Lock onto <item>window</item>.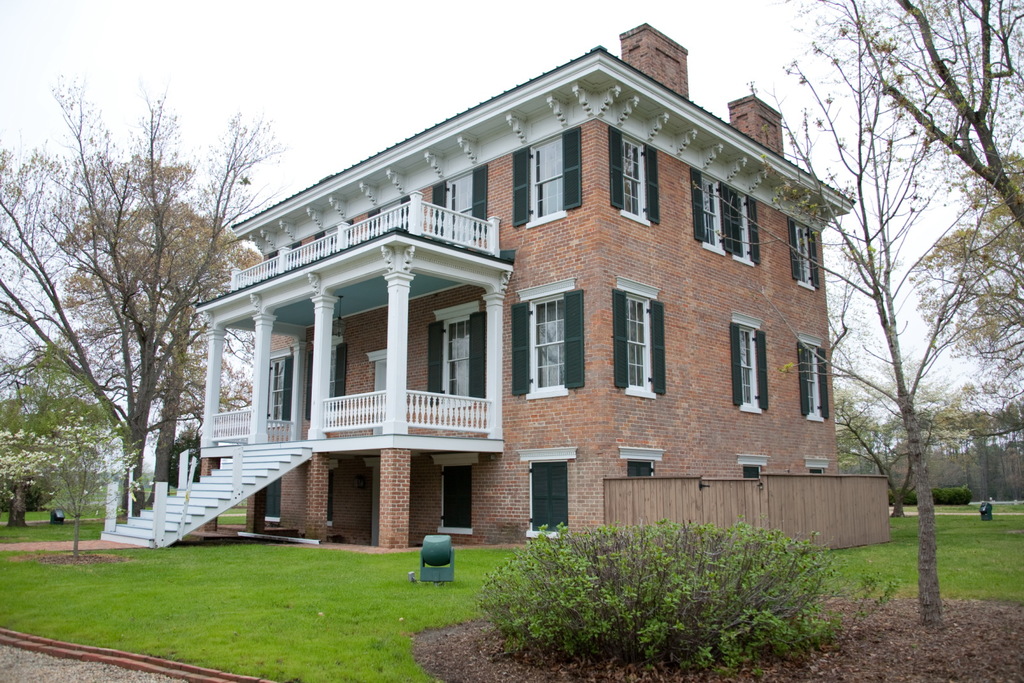
Locked: [left=268, top=240, right=300, bottom=277].
